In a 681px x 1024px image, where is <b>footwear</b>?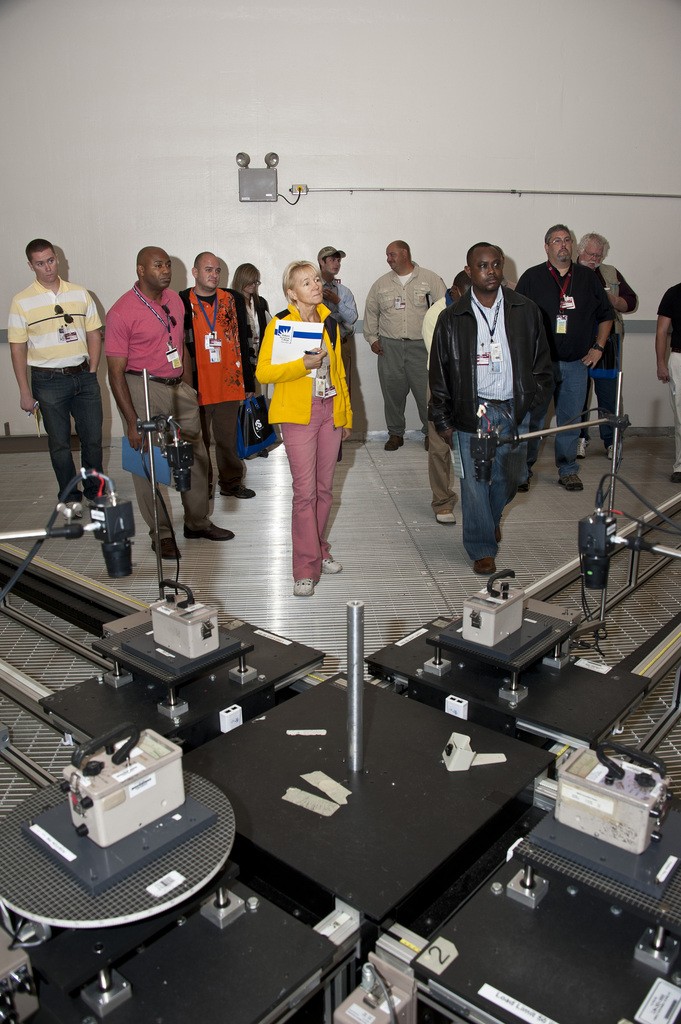
Rect(205, 477, 216, 500).
